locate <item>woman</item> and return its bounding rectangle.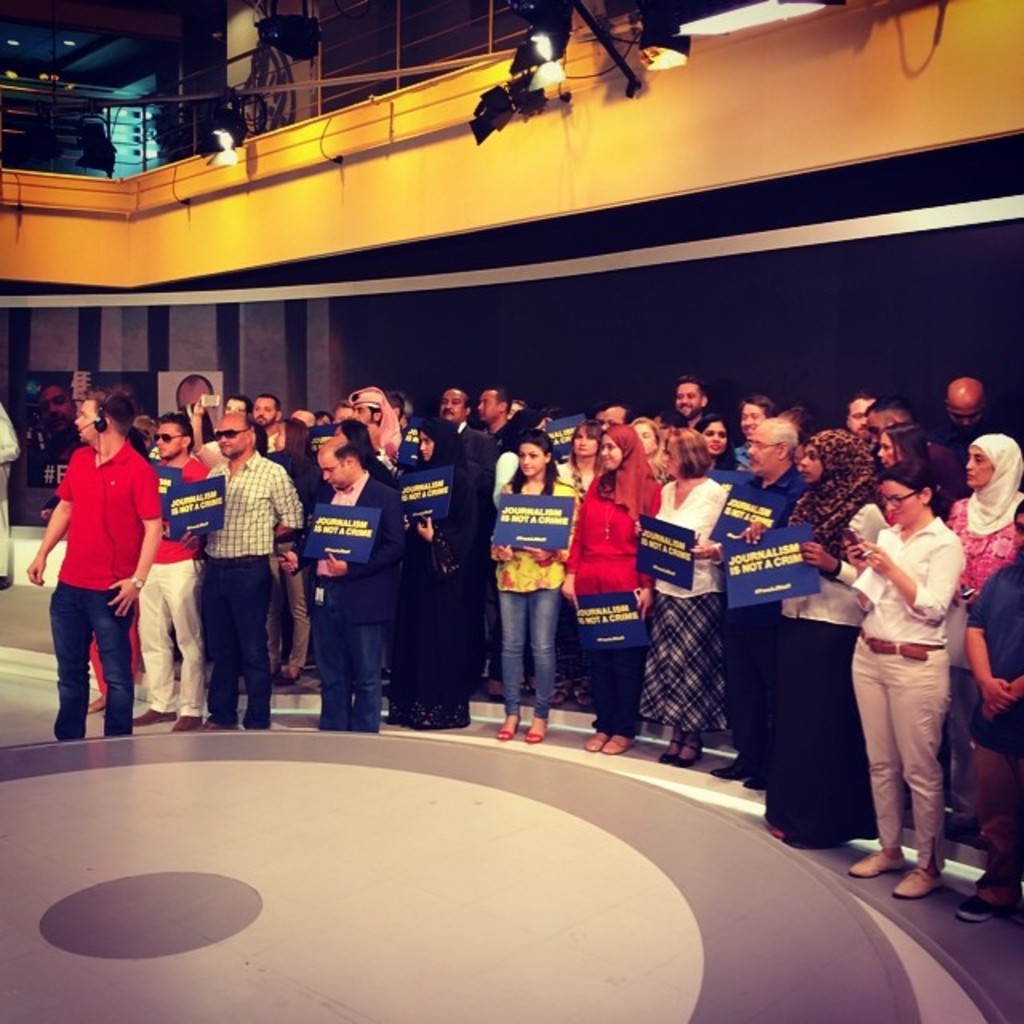
616,418,672,491.
